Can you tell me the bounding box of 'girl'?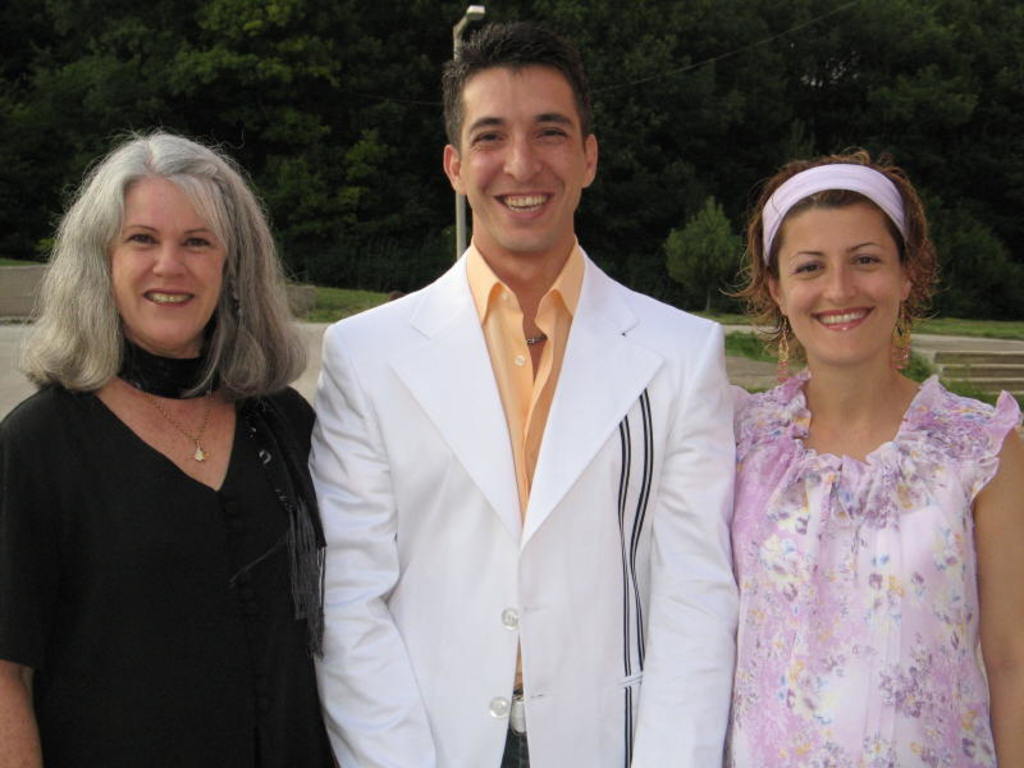
Rect(723, 148, 1023, 767).
